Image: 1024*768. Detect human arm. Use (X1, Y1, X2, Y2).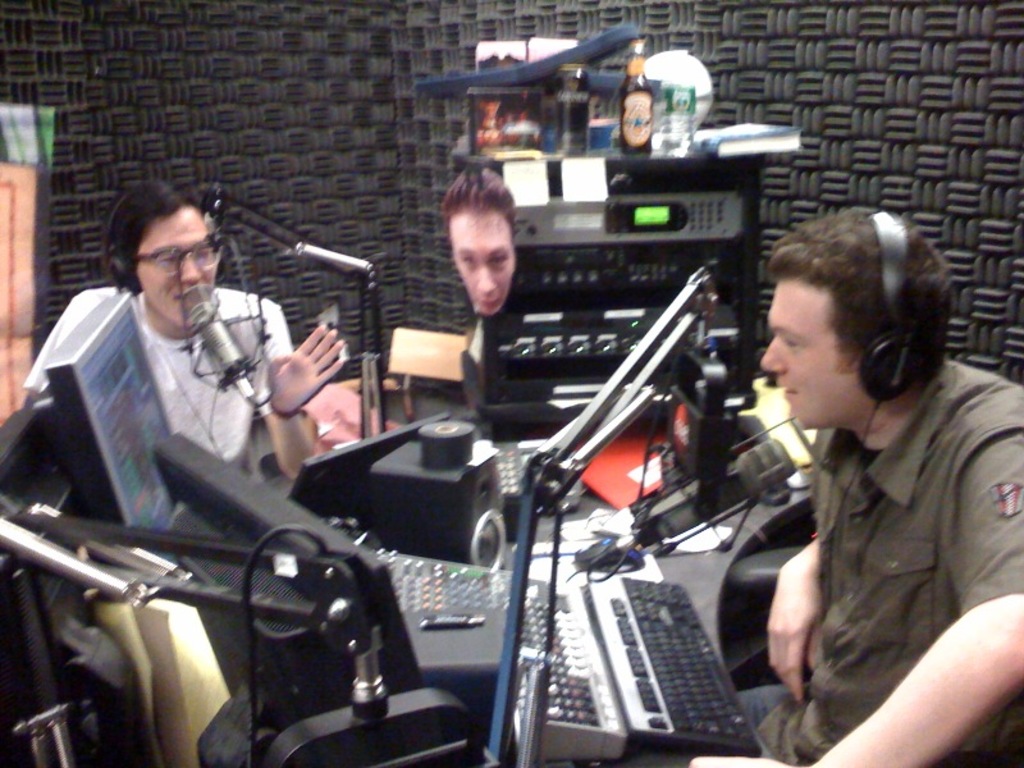
(250, 297, 353, 484).
